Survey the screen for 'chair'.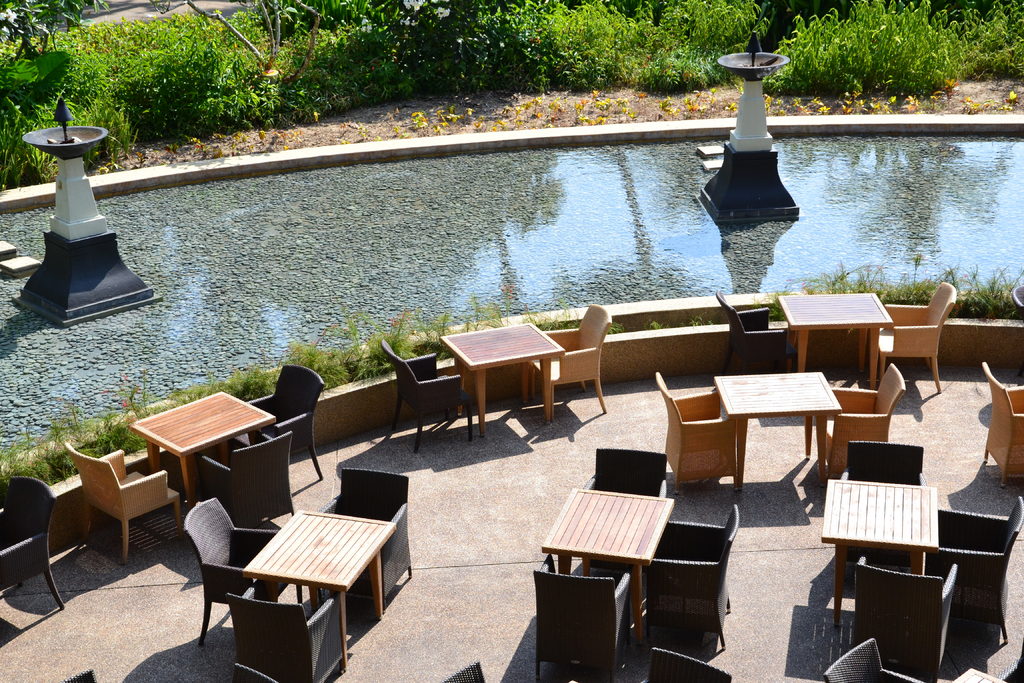
Survey found: box=[995, 639, 1023, 682].
